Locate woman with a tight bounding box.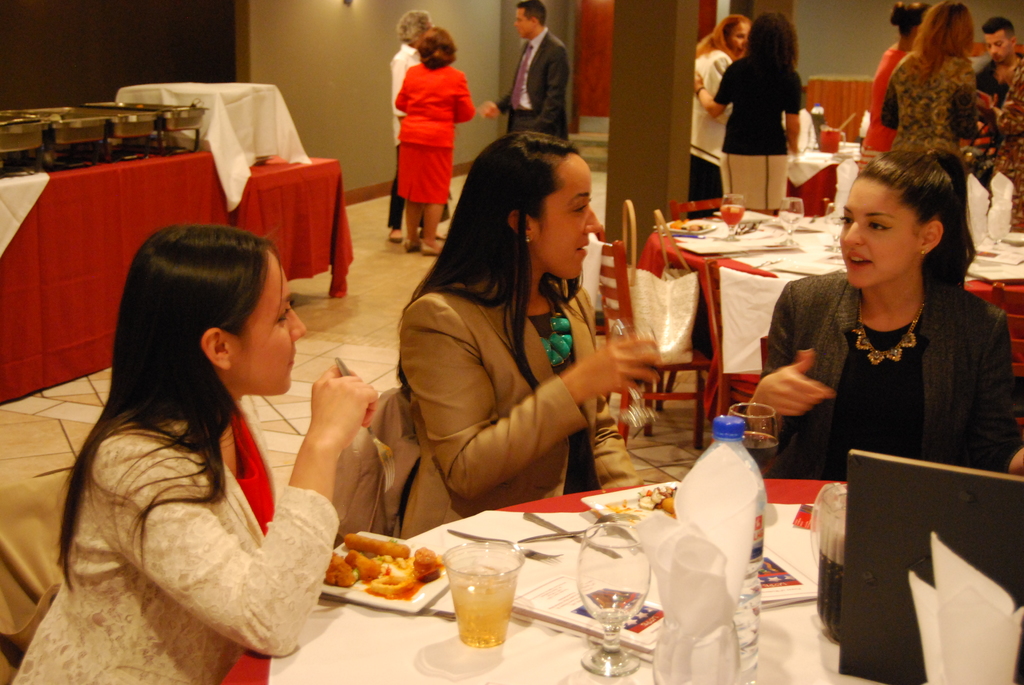
854/0/938/158.
